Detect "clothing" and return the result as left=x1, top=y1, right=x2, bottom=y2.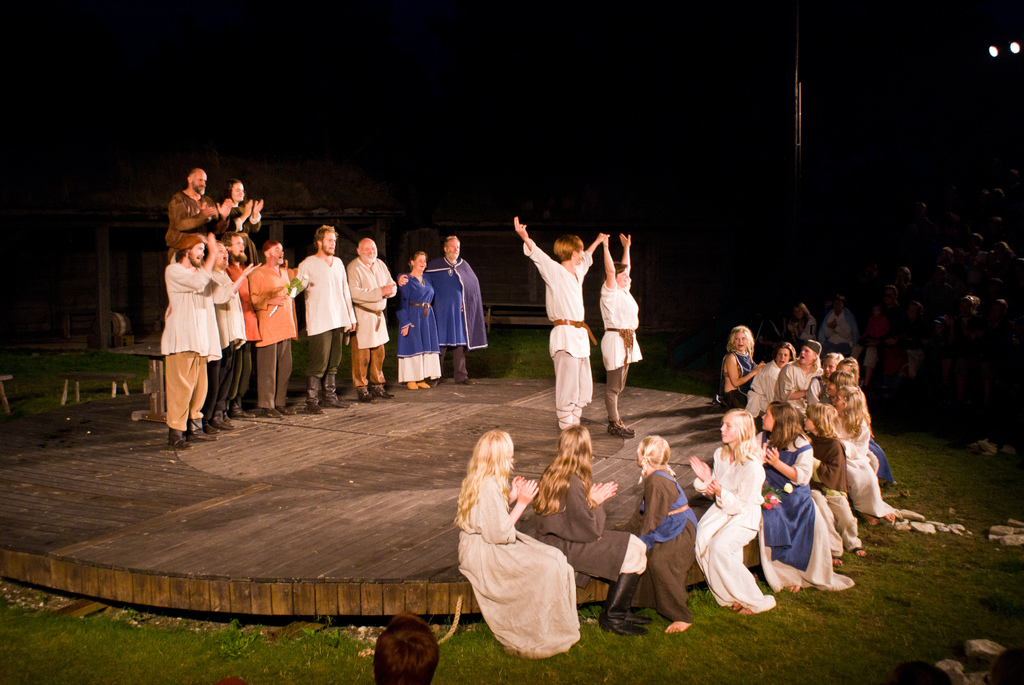
left=853, top=314, right=883, bottom=368.
